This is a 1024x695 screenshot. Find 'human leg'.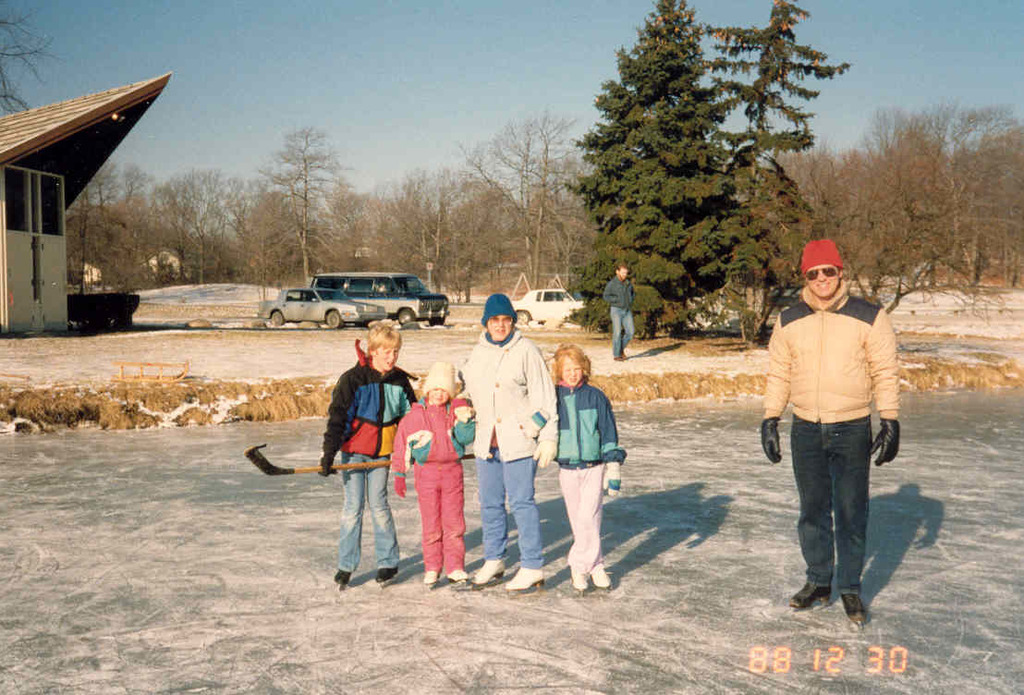
Bounding box: (361,452,400,583).
